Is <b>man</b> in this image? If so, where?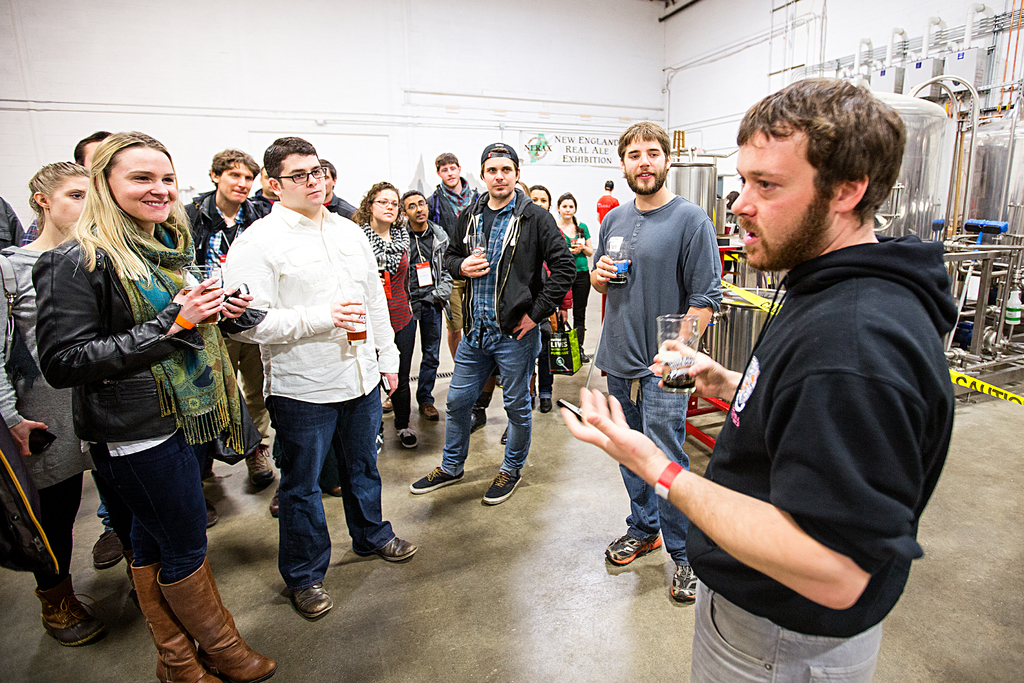
Yes, at rect(584, 60, 934, 682).
